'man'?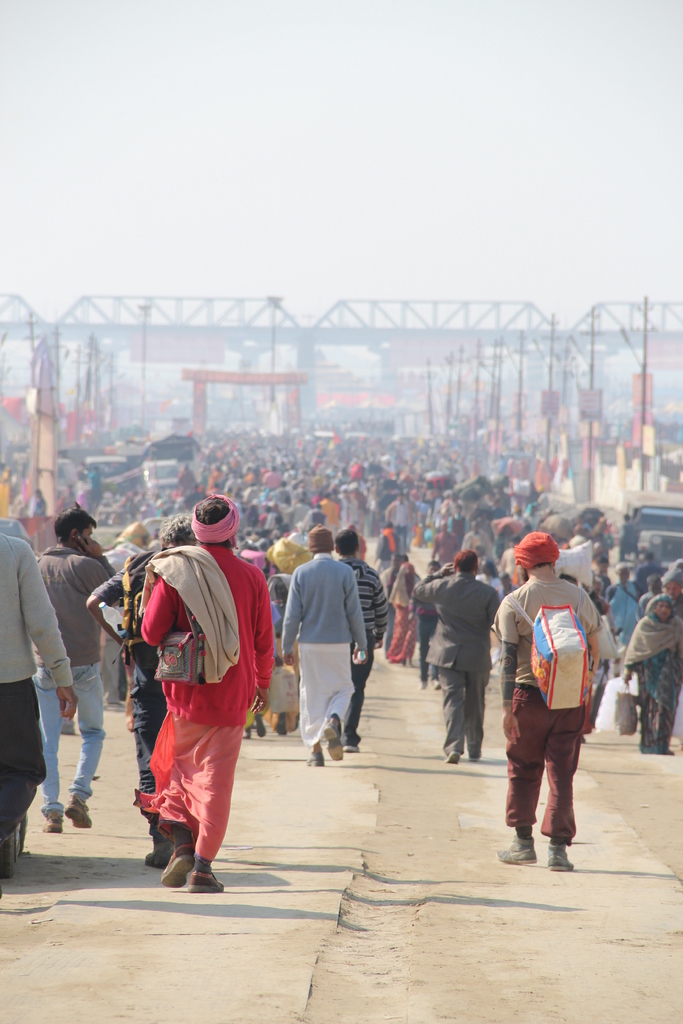
{"left": 26, "top": 502, "right": 122, "bottom": 838}
